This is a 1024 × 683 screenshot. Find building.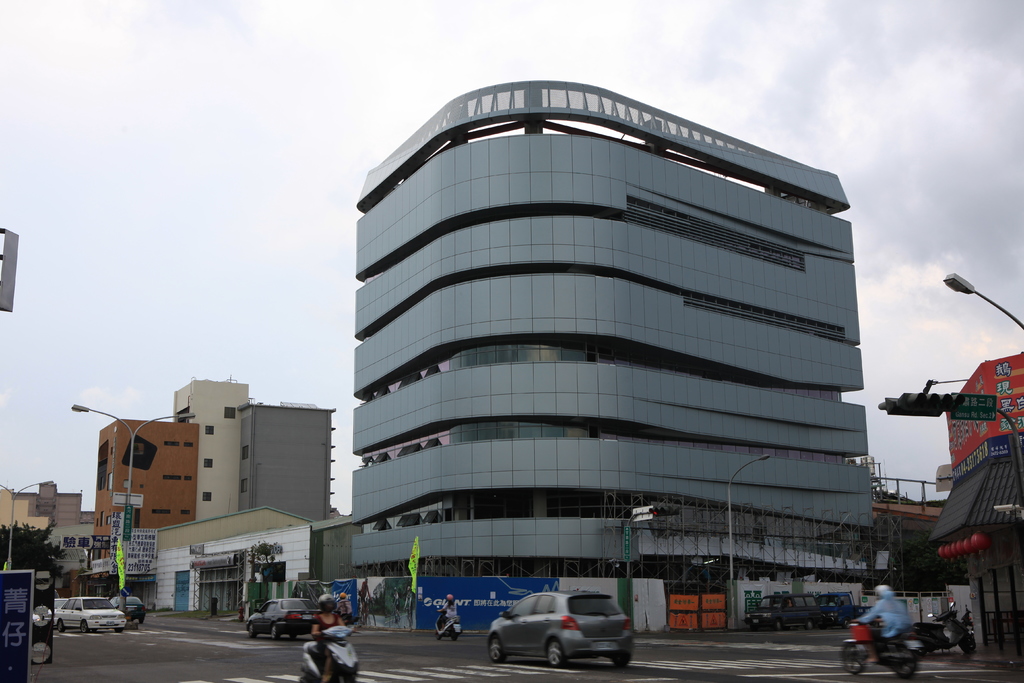
Bounding box: (x1=232, y1=398, x2=332, y2=522).
